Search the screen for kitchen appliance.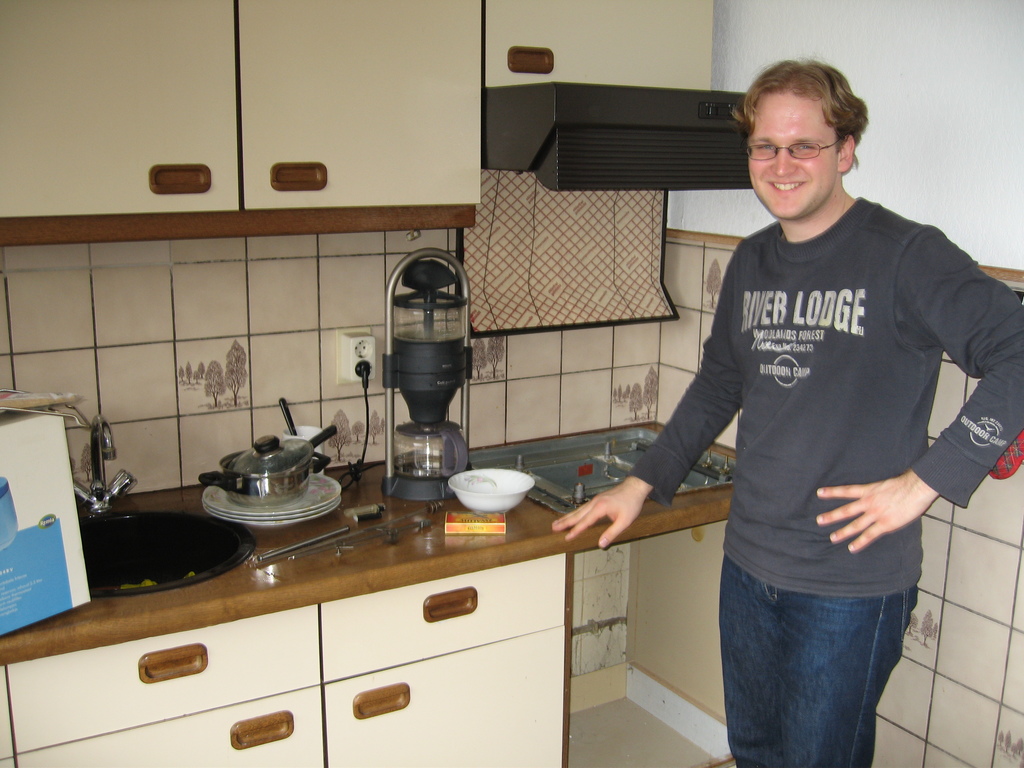
Found at left=378, top=252, right=473, bottom=506.
